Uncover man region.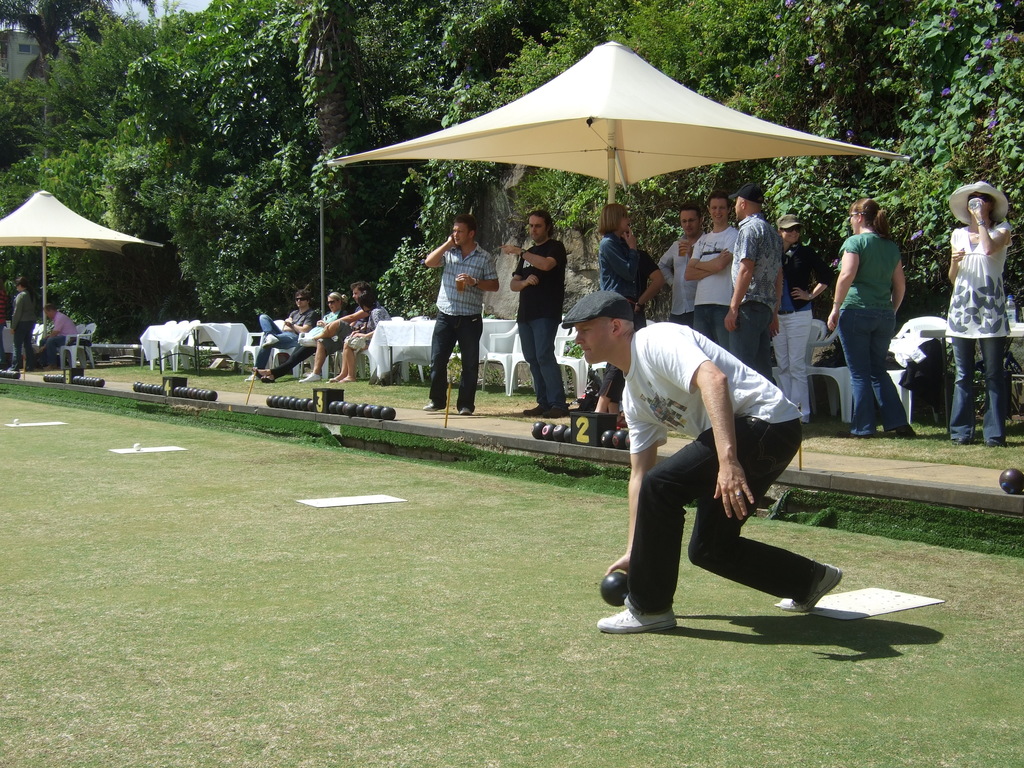
Uncovered: x1=422, y1=213, x2=499, y2=419.
